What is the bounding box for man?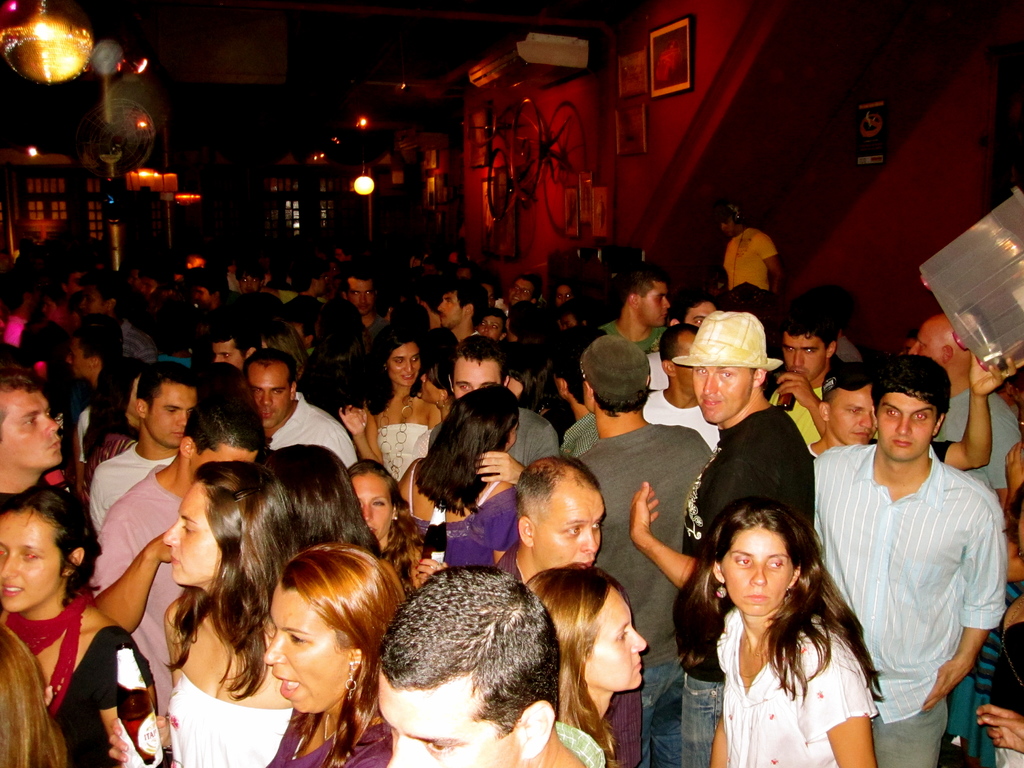
pyautogui.locateOnScreen(244, 352, 358, 476).
